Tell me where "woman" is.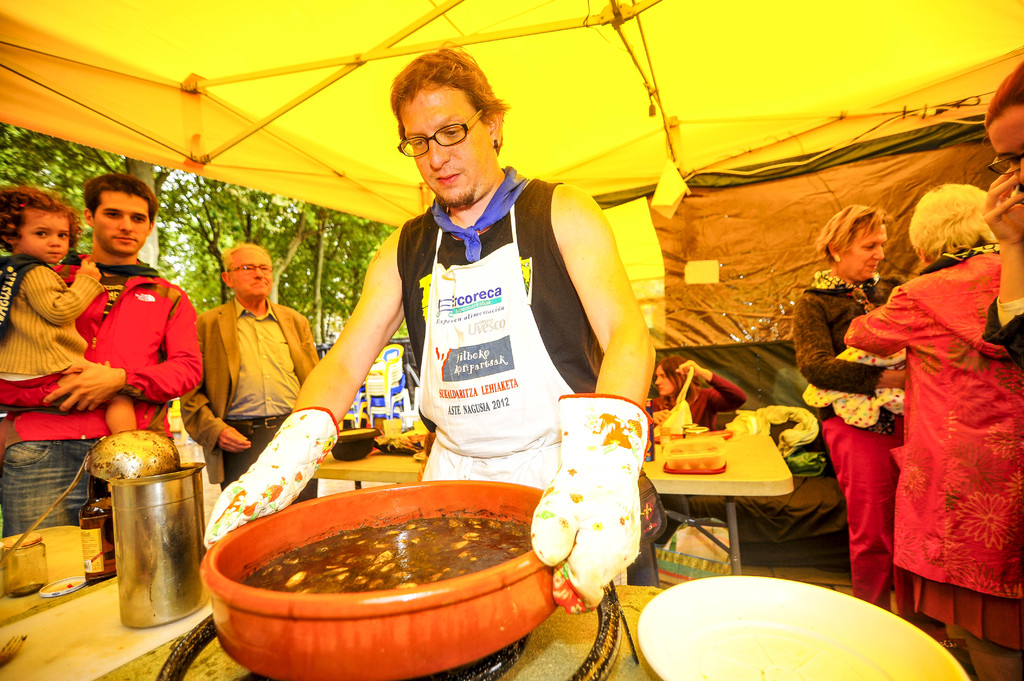
"woman" is at box(641, 357, 755, 431).
